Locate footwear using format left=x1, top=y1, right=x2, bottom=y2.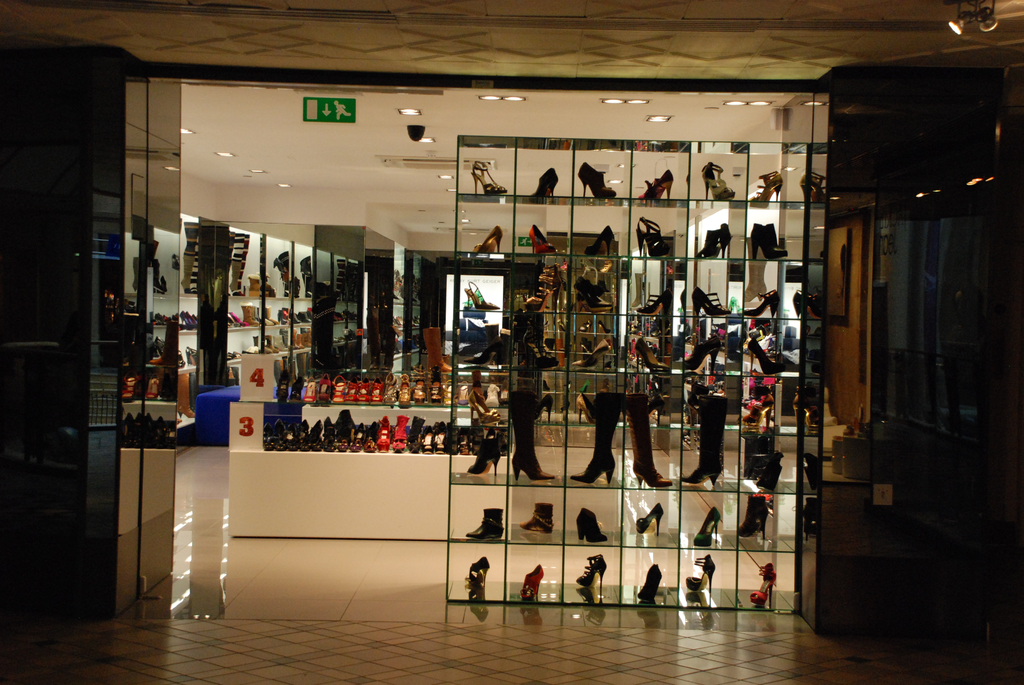
left=383, top=370, right=401, bottom=407.
